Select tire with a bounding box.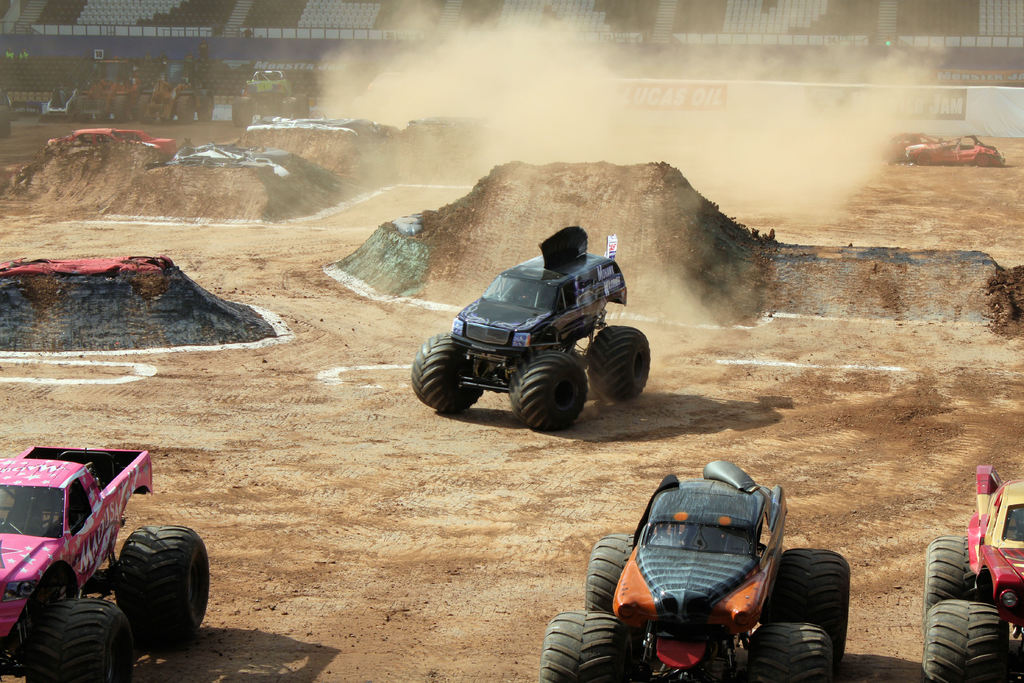
0 106 12 137.
